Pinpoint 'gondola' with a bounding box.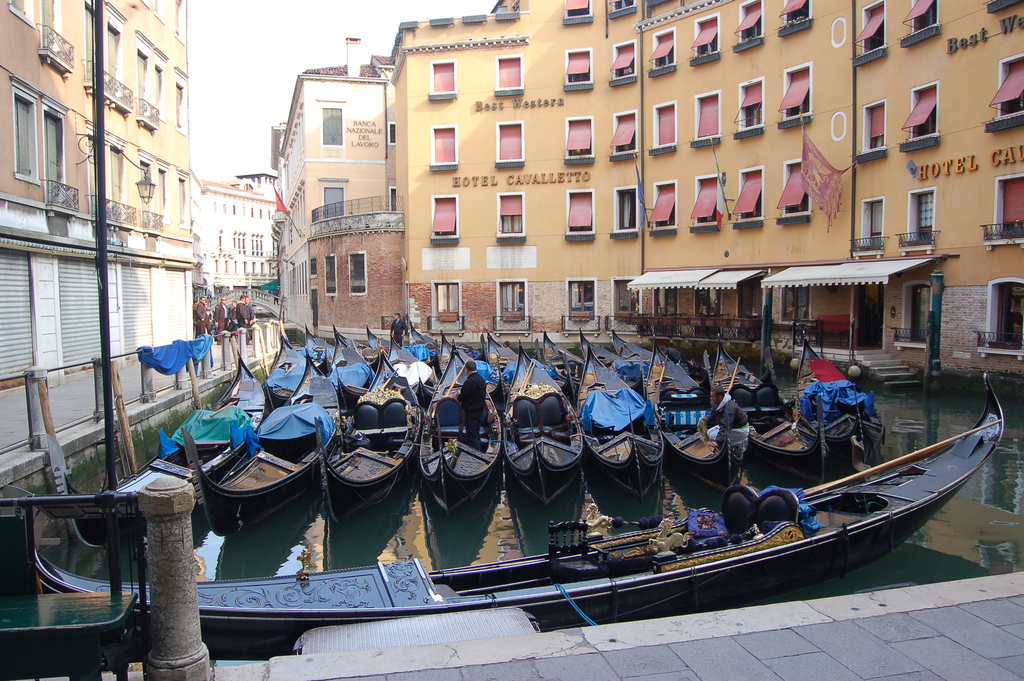
left=611, top=325, right=687, bottom=406.
